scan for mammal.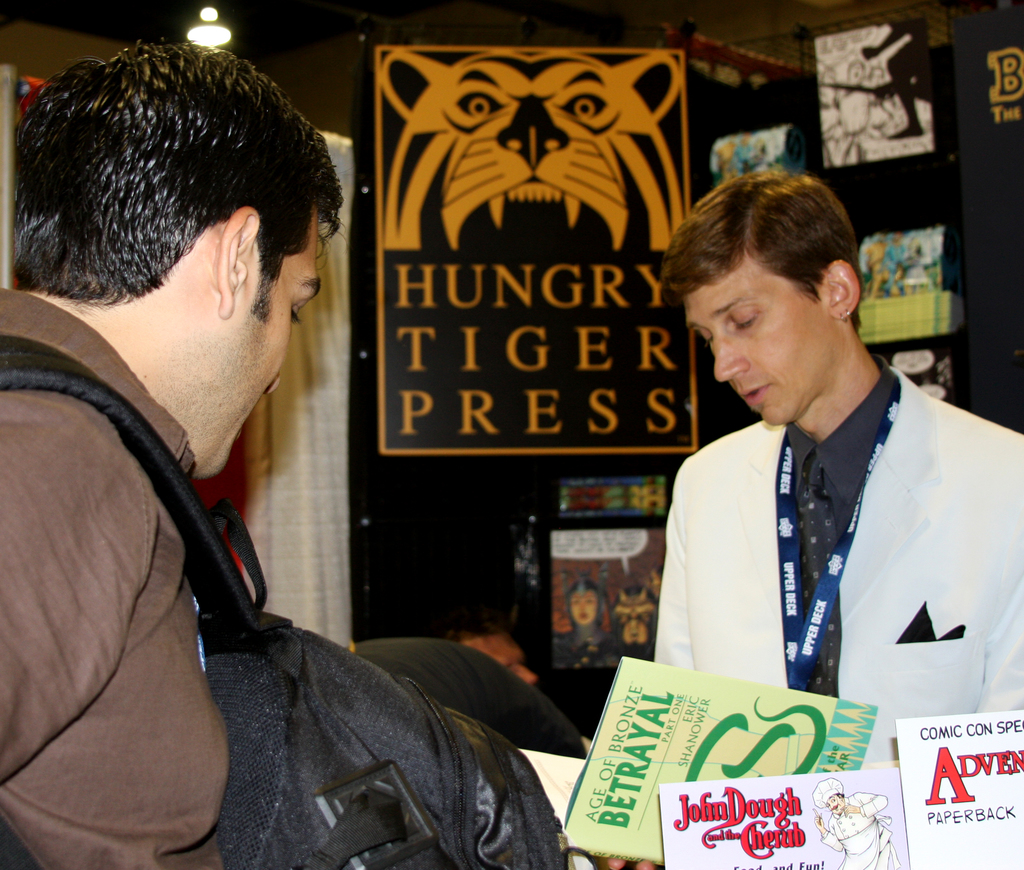
Scan result: 446:617:539:689.
